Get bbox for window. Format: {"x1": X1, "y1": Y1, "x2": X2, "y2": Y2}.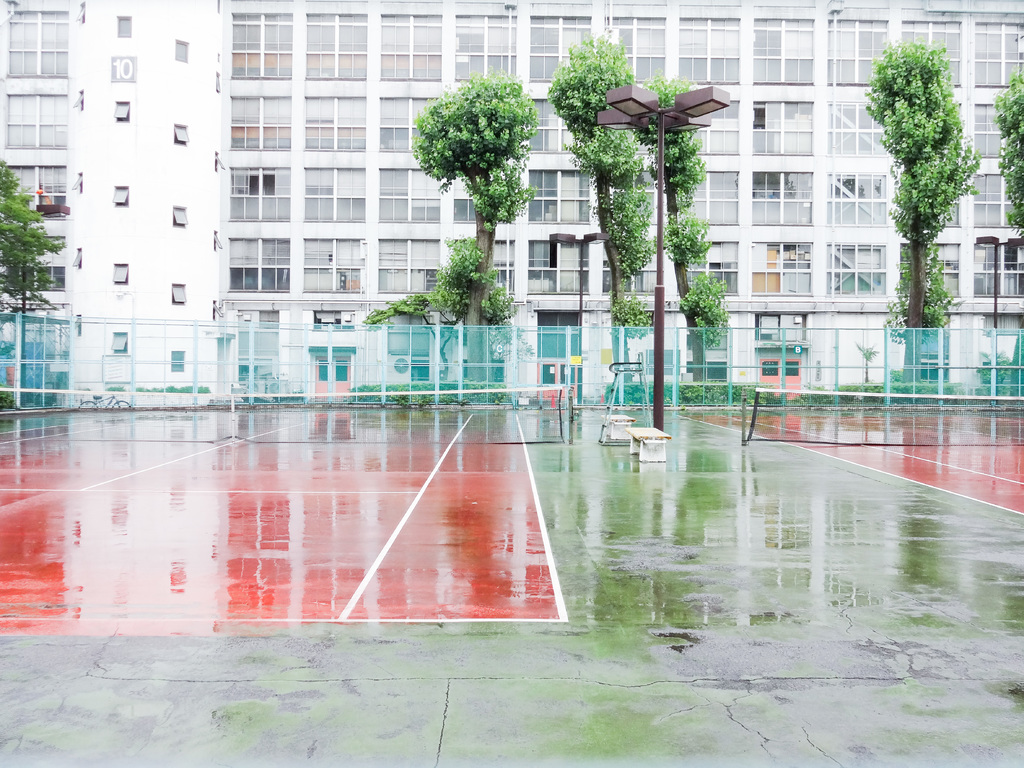
{"x1": 6, "y1": 169, "x2": 62, "y2": 214}.
